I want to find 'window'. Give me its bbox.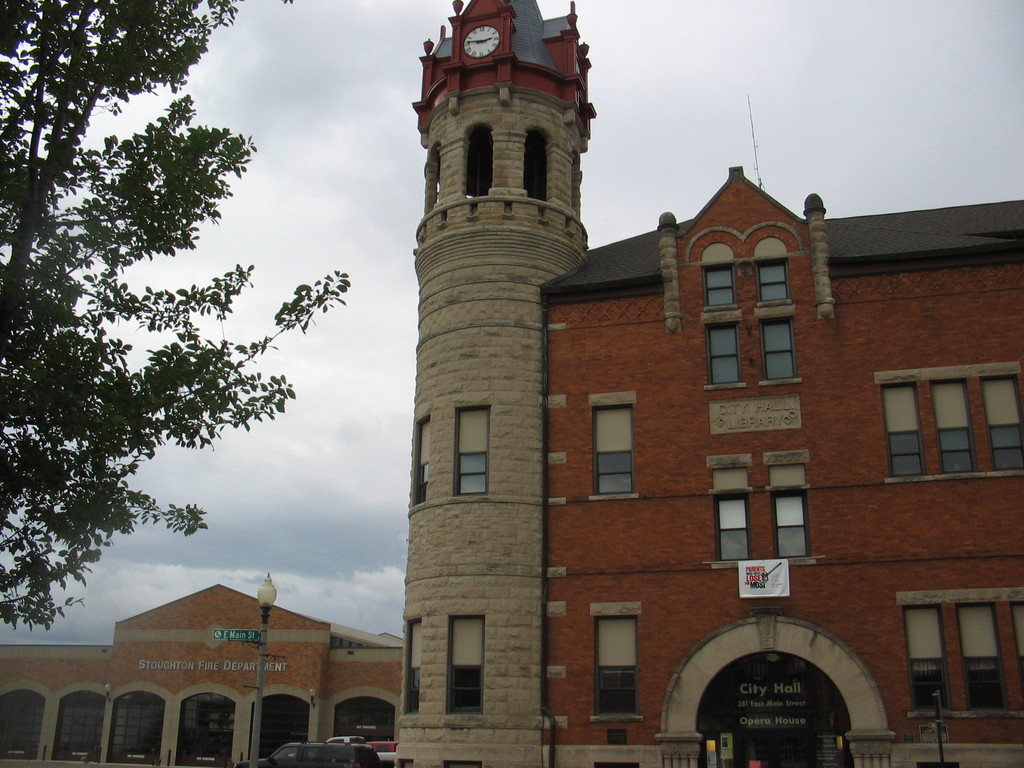
rect(518, 122, 552, 199).
